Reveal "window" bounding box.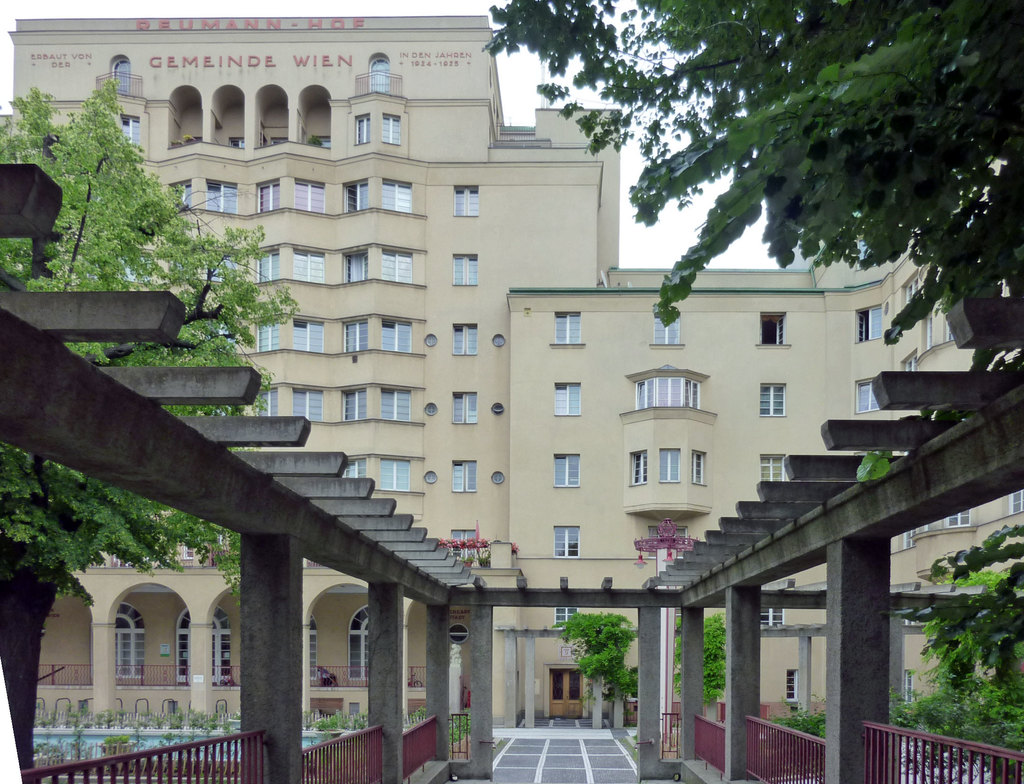
Revealed: region(381, 319, 412, 354).
